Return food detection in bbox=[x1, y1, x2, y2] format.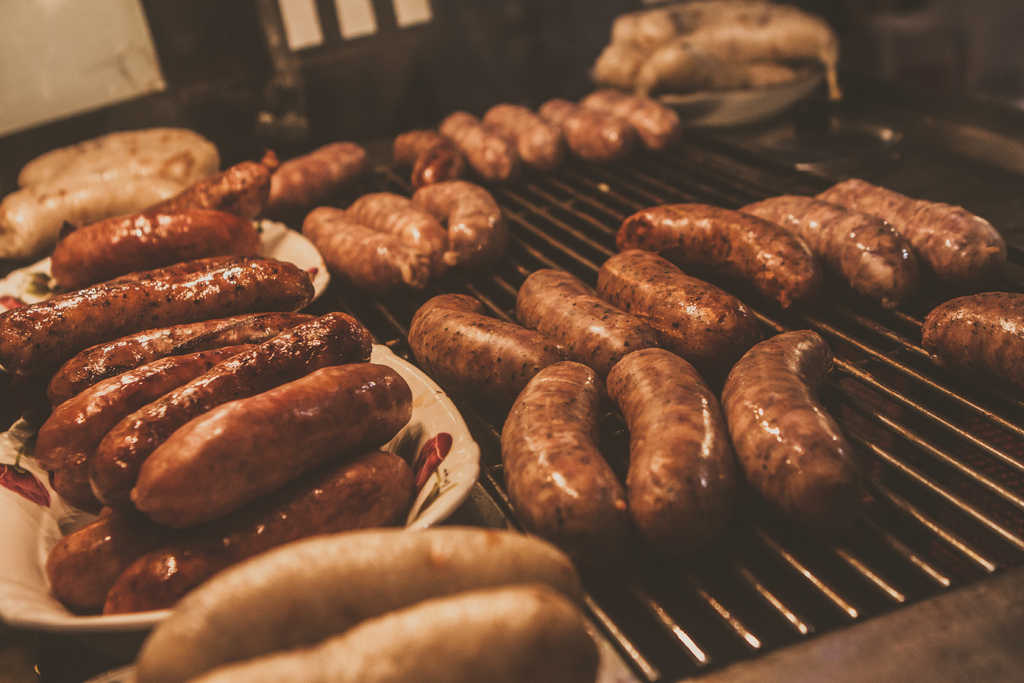
bbox=[133, 531, 579, 682].
